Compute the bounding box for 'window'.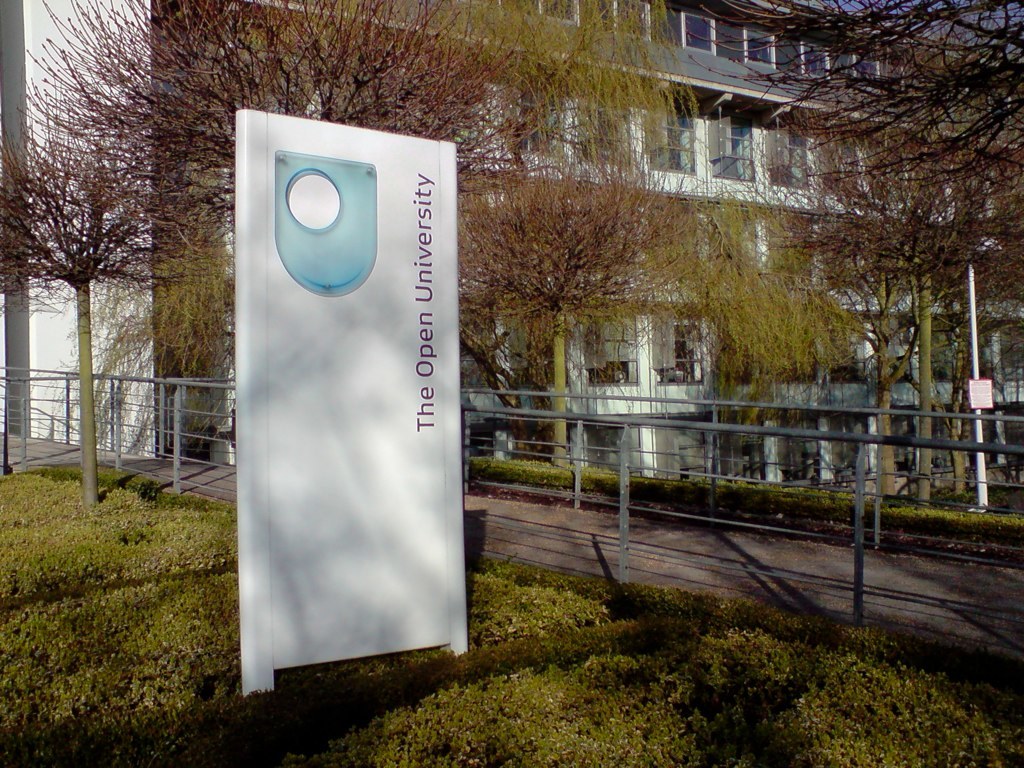
<box>853,53,877,84</box>.
